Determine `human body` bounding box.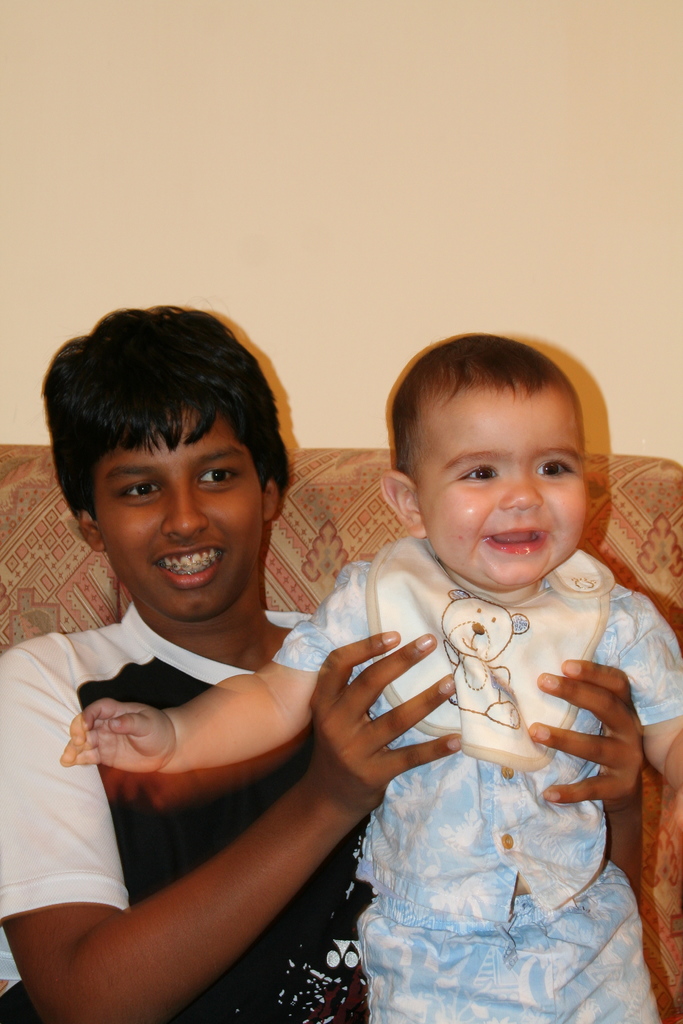
Determined: bbox(48, 548, 682, 1023).
